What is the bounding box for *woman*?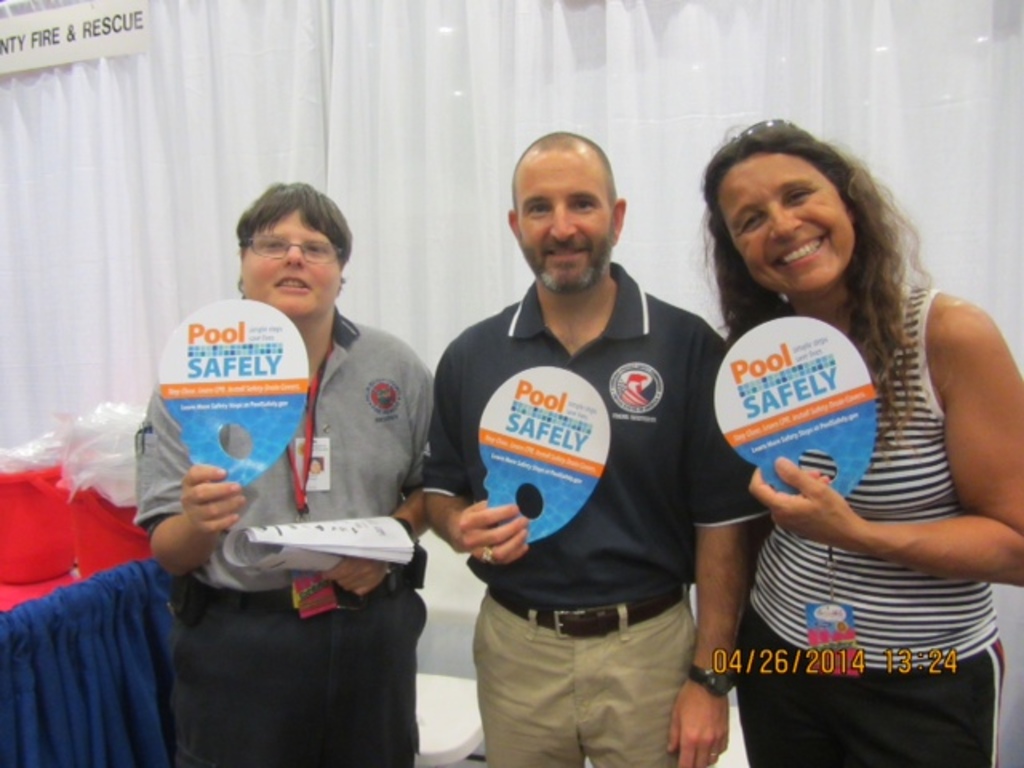
<bbox>678, 115, 1013, 760</bbox>.
